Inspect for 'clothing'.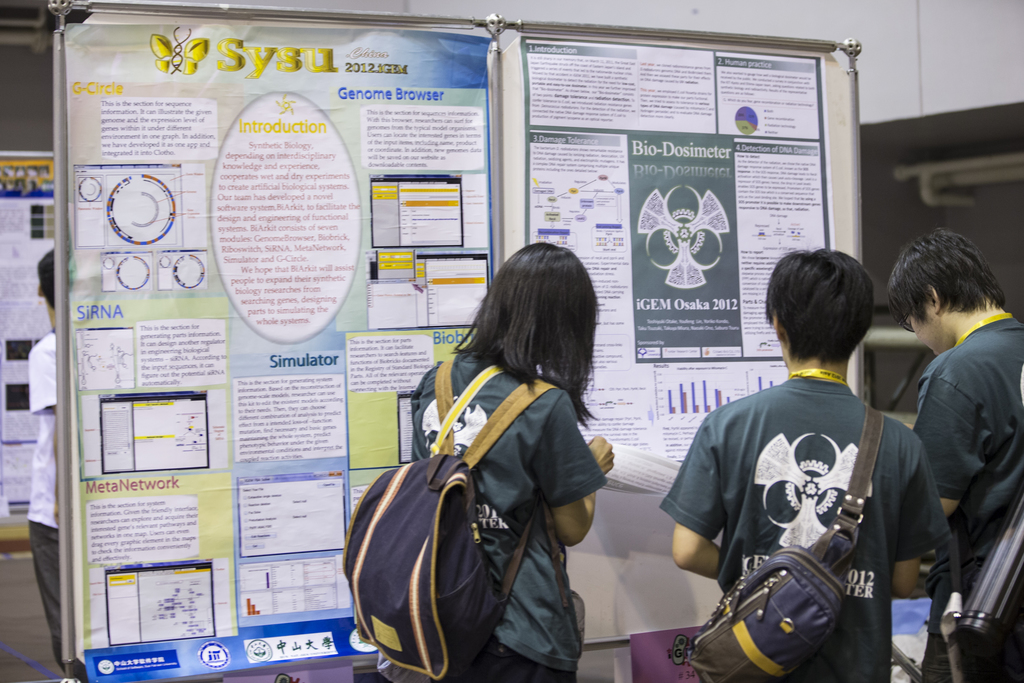
Inspection: <region>908, 318, 1023, 682</region>.
